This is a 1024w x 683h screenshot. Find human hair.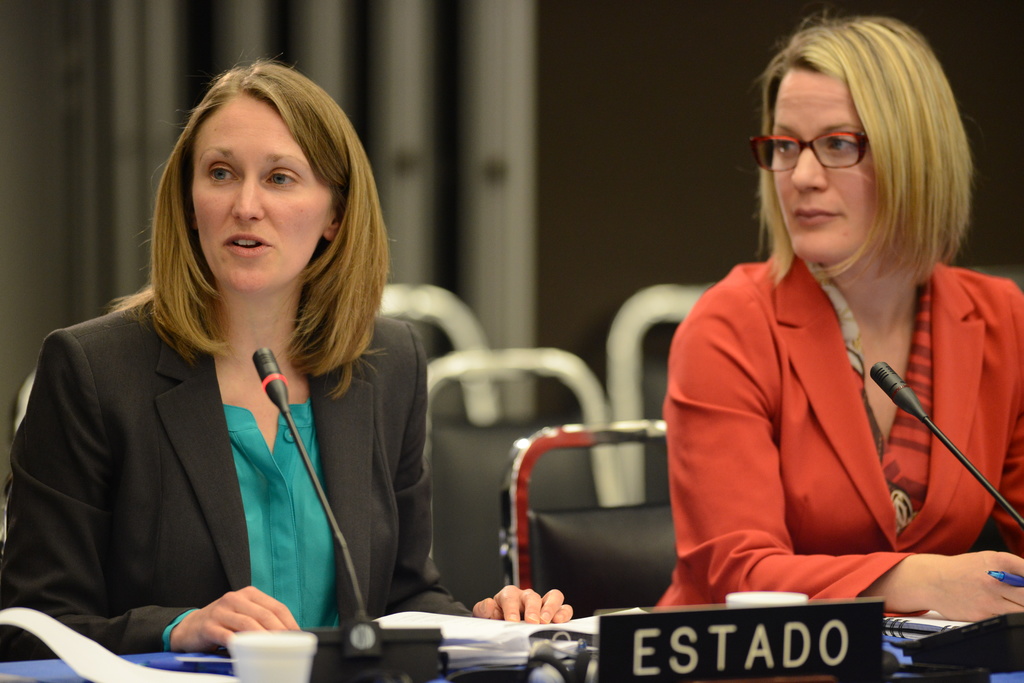
Bounding box: 101 44 397 401.
